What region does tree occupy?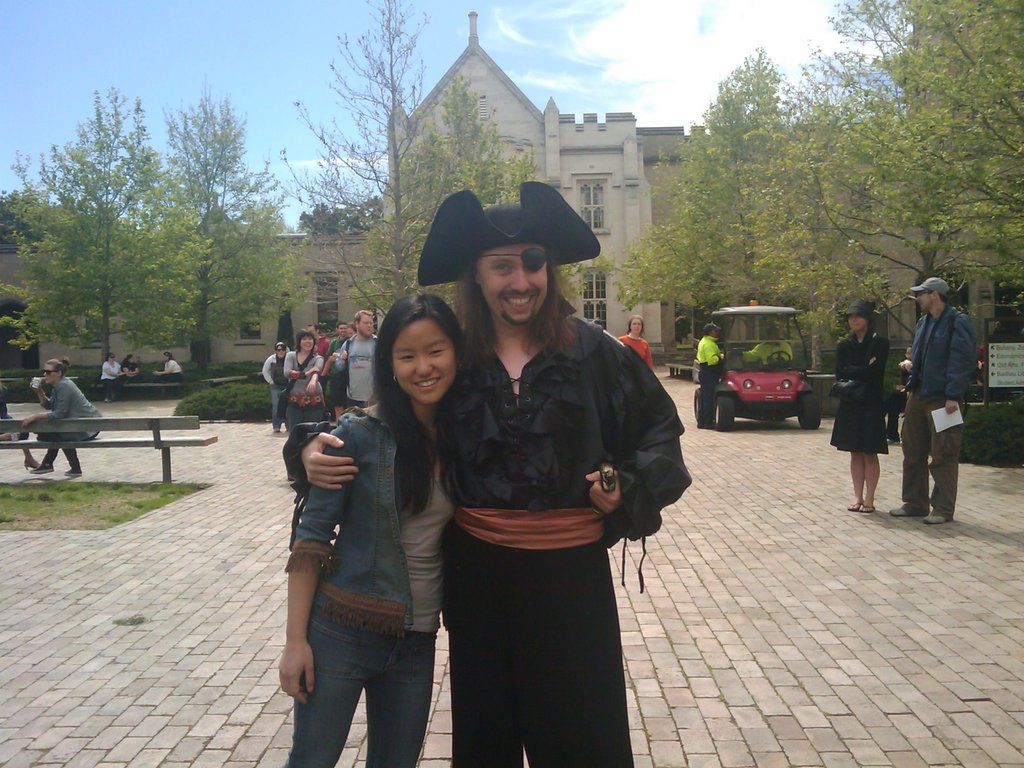
<region>620, 45, 805, 340</region>.
